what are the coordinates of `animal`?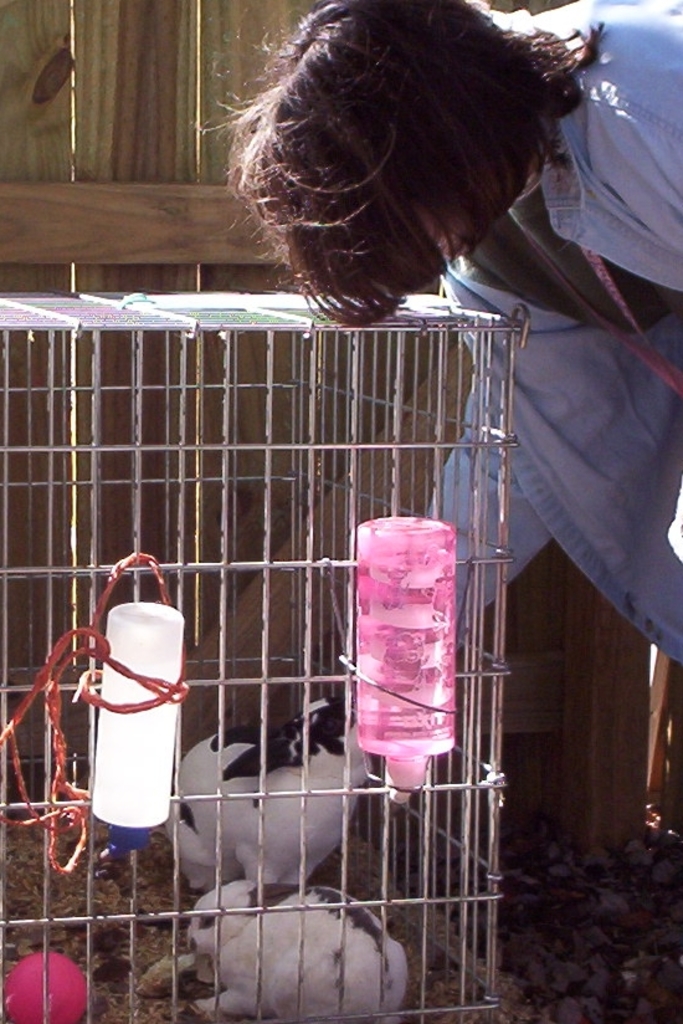
<box>159,690,384,889</box>.
